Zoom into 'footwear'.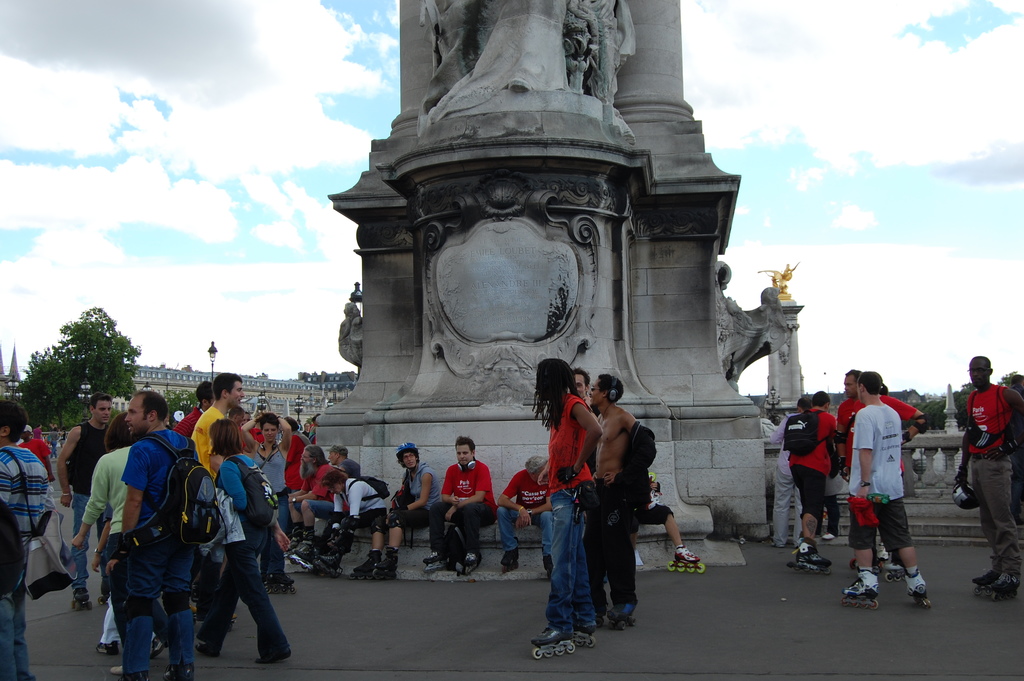
Zoom target: x1=580 y1=623 x2=598 y2=637.
